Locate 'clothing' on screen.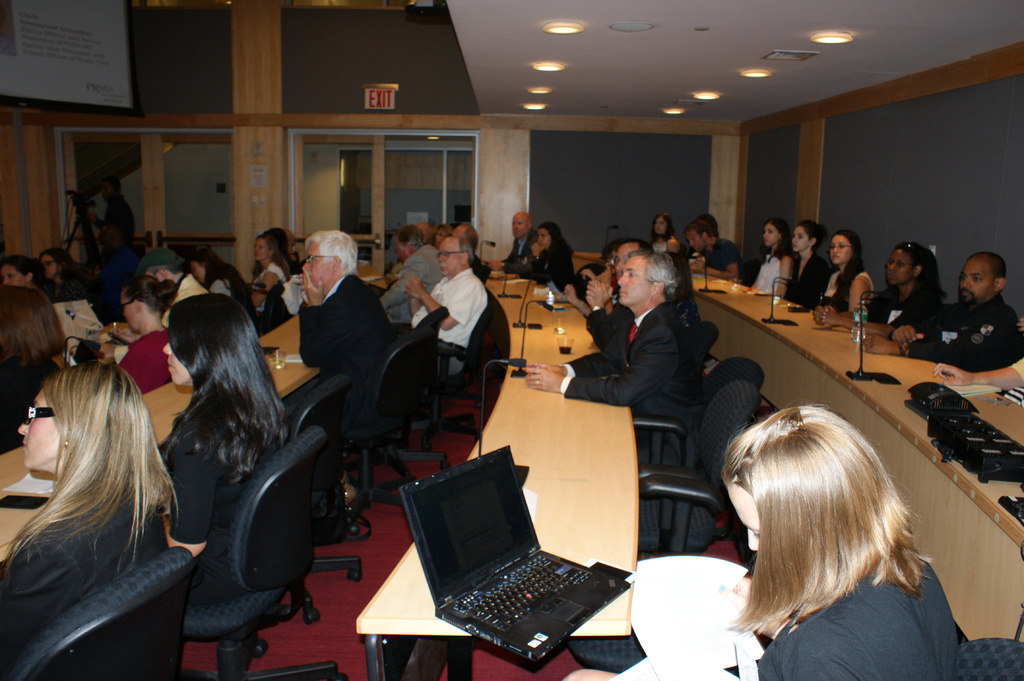
On screen at box(502, 228, 538, 272).
